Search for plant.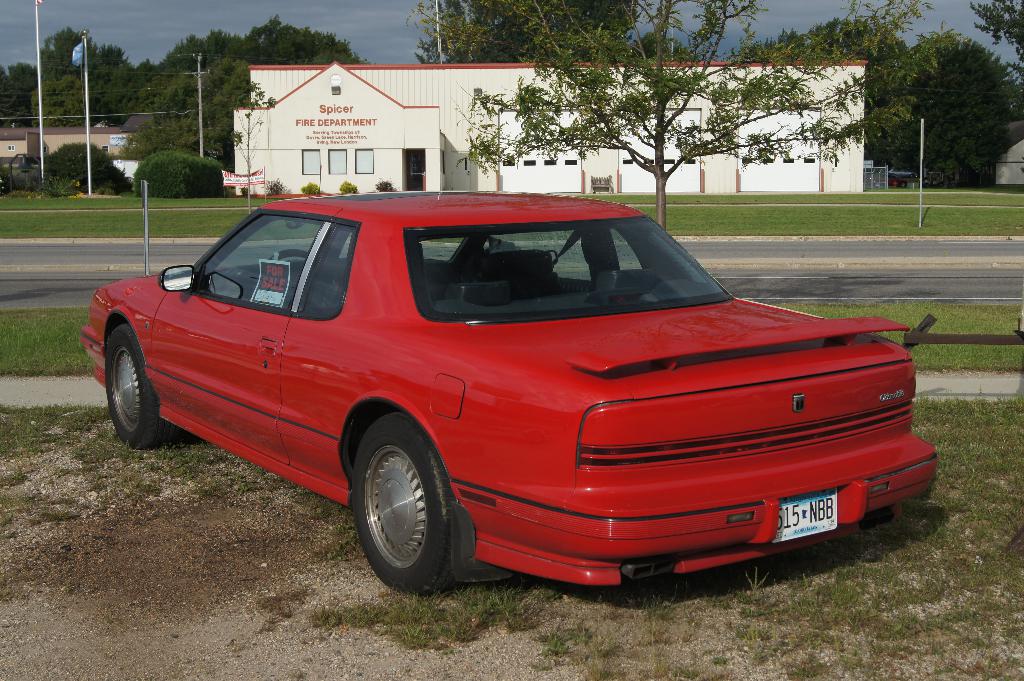
Found at pyautogui.locateOnScreen(535, 617, 576, 657).
